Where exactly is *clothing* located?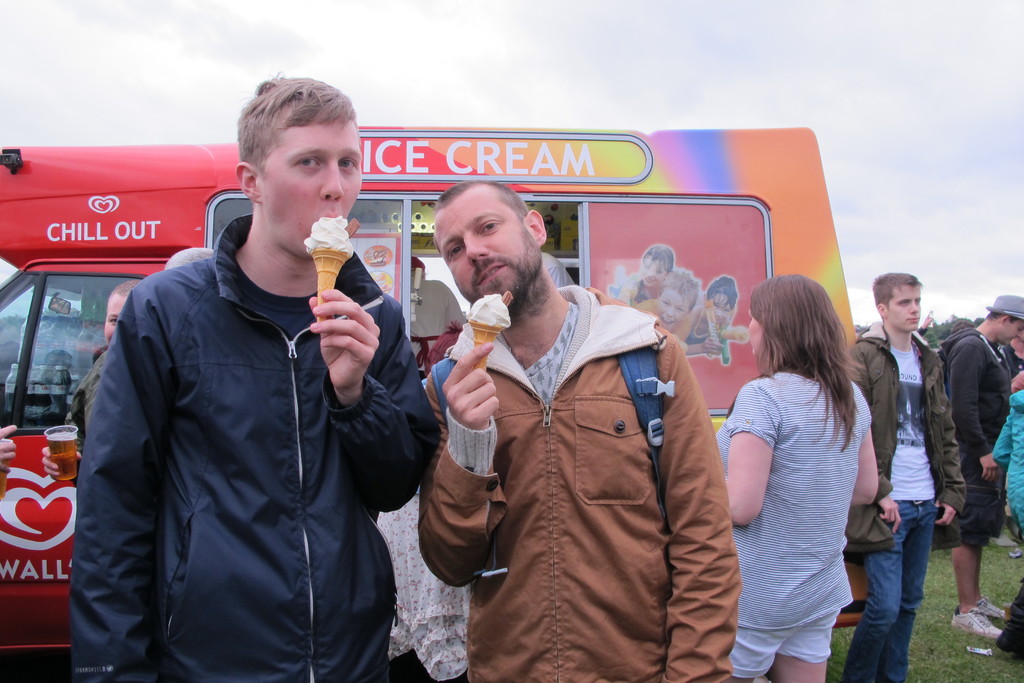
Its bounding box is locate(940, 327, 1014, 550).
